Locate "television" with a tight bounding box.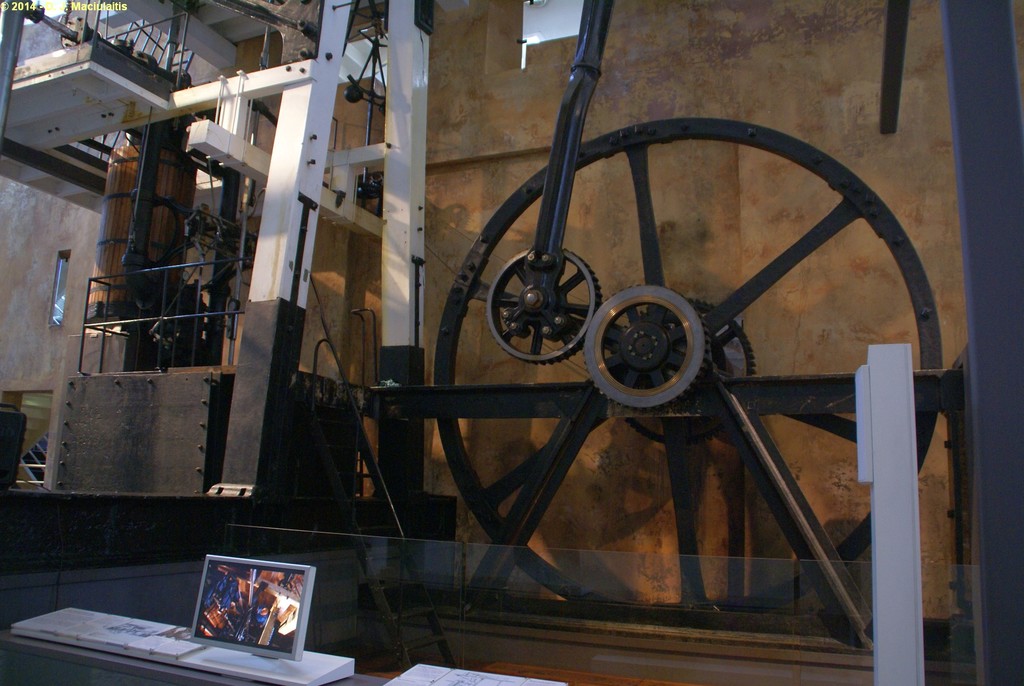
left=186, top=553, right=317, bottom=664.
